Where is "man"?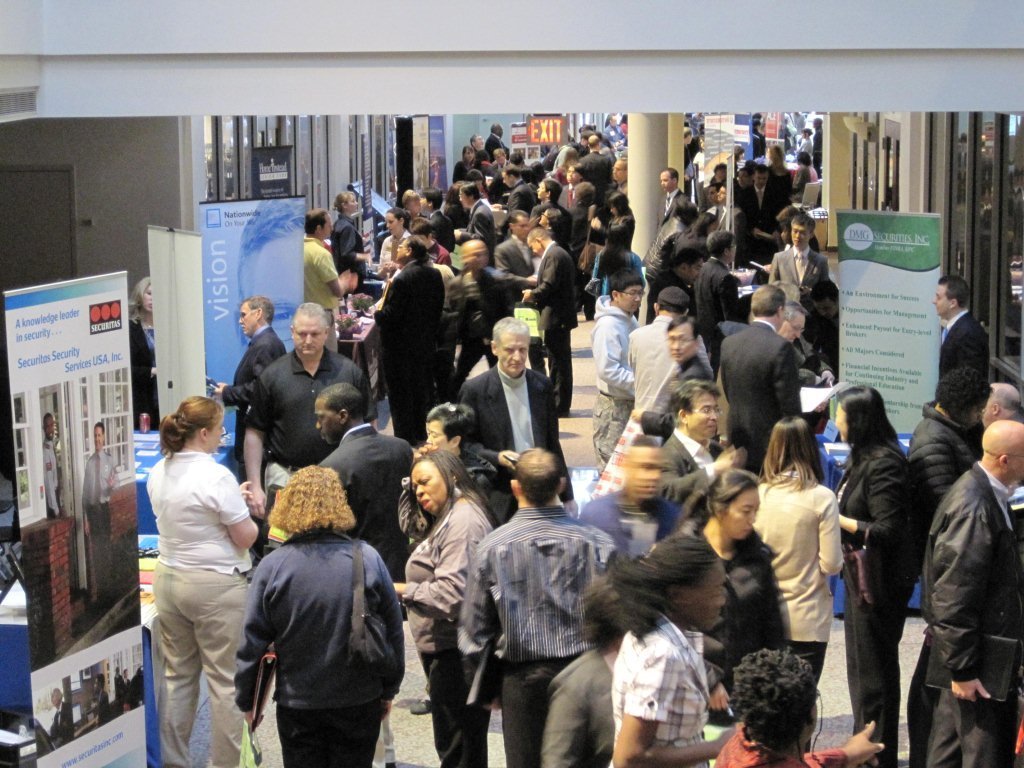
[709,283,807,465].
